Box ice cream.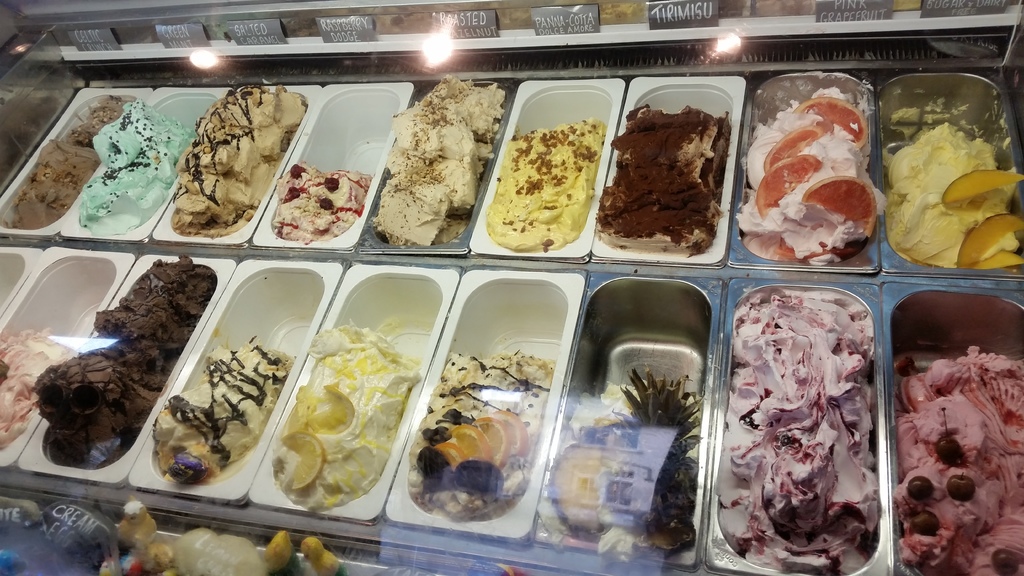
rect(711, 291, 886, 575).
